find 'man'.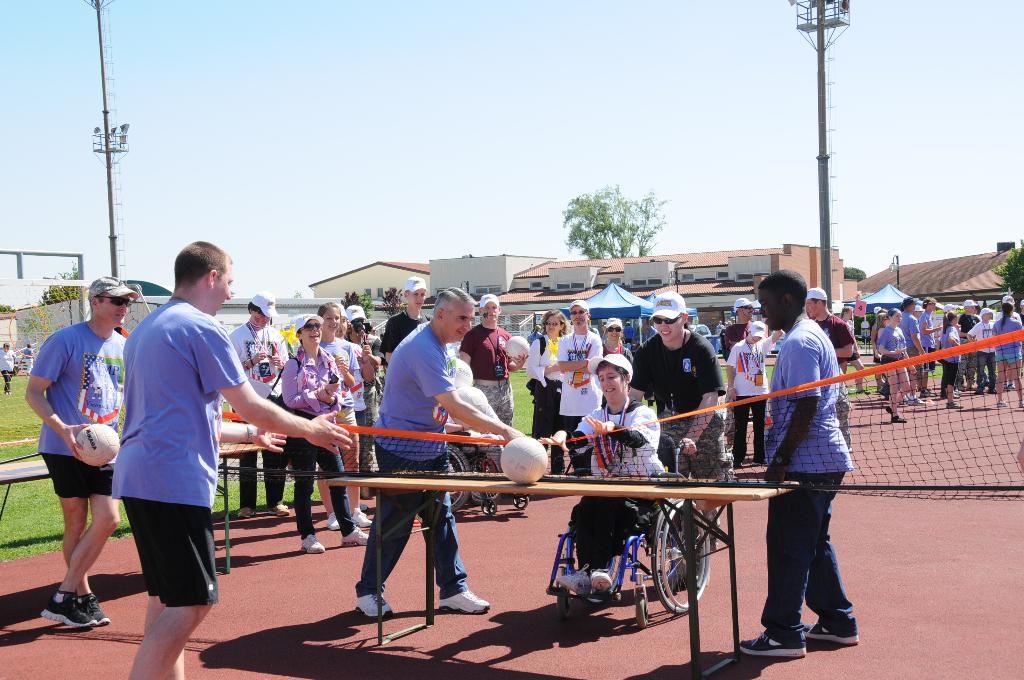
20, 273, 140, 633.
